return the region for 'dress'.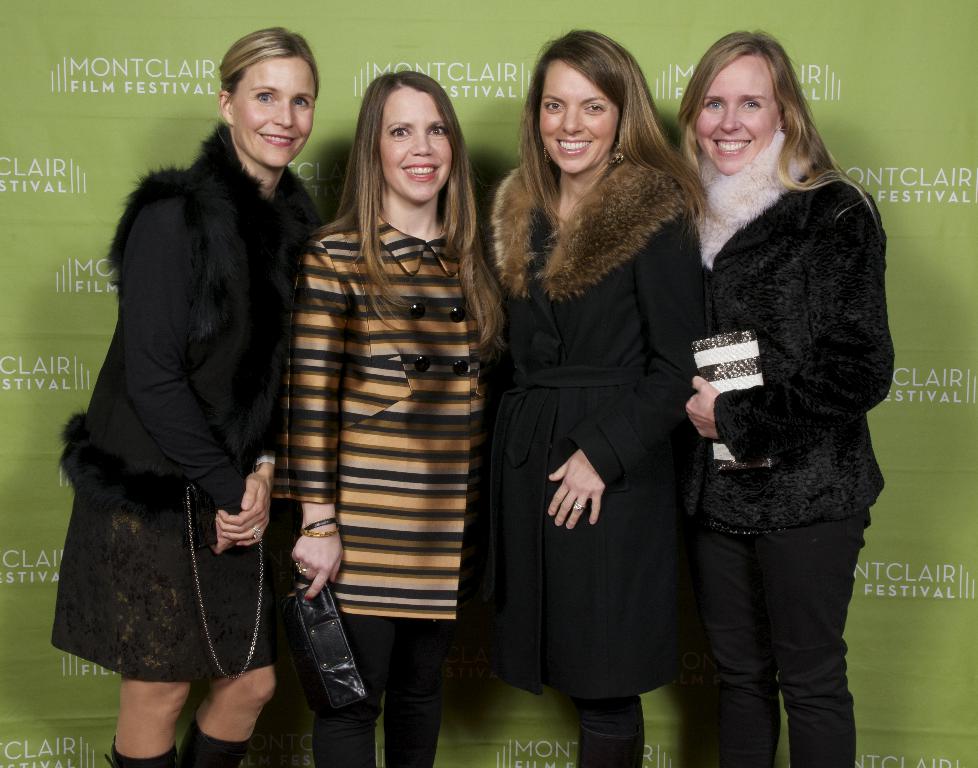
[left=481, top=140, right=702, bottom=708].
